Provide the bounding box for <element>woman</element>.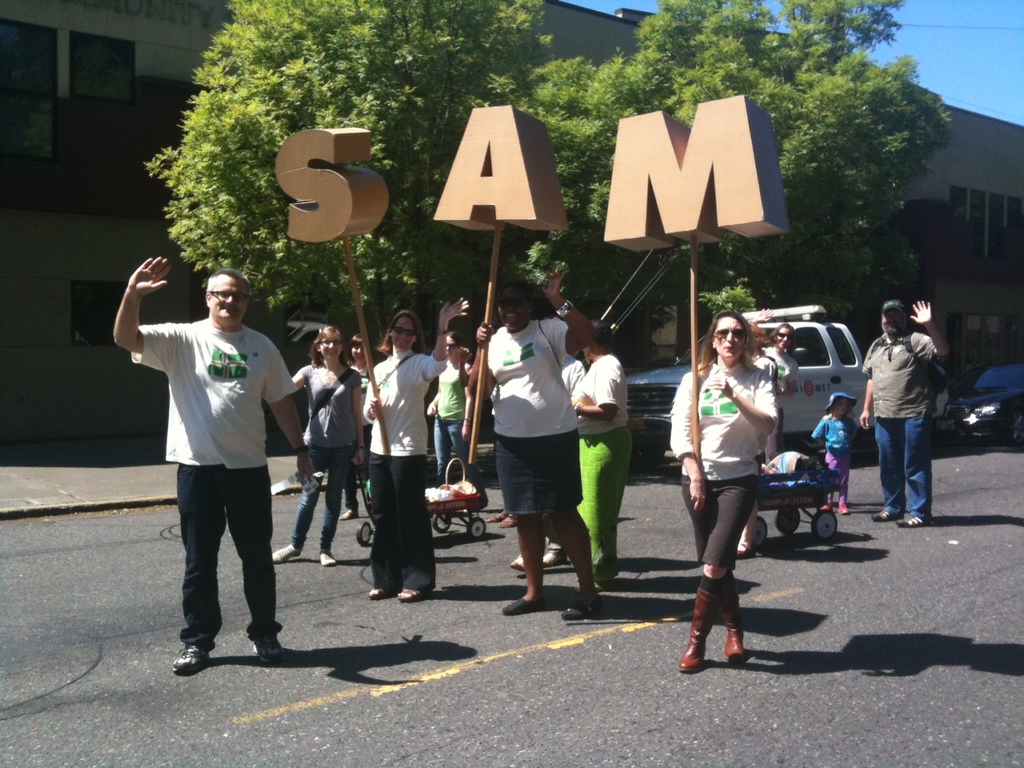
bbox=(359, 298, 473, 600).
